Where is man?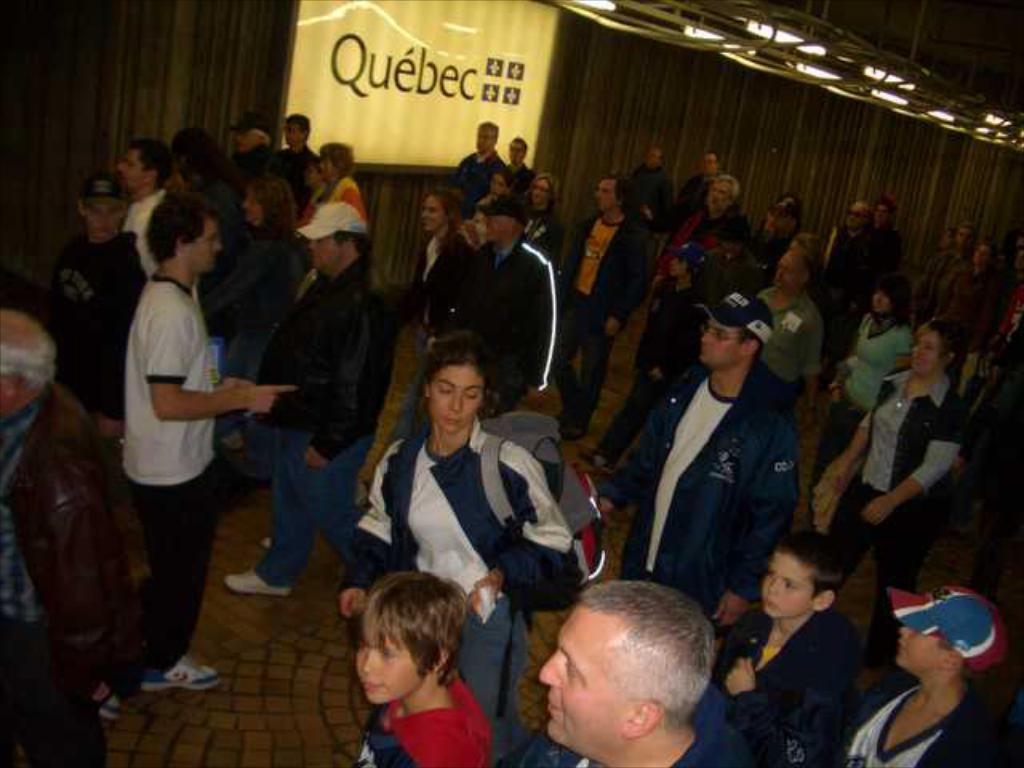
445:200:560:408.
